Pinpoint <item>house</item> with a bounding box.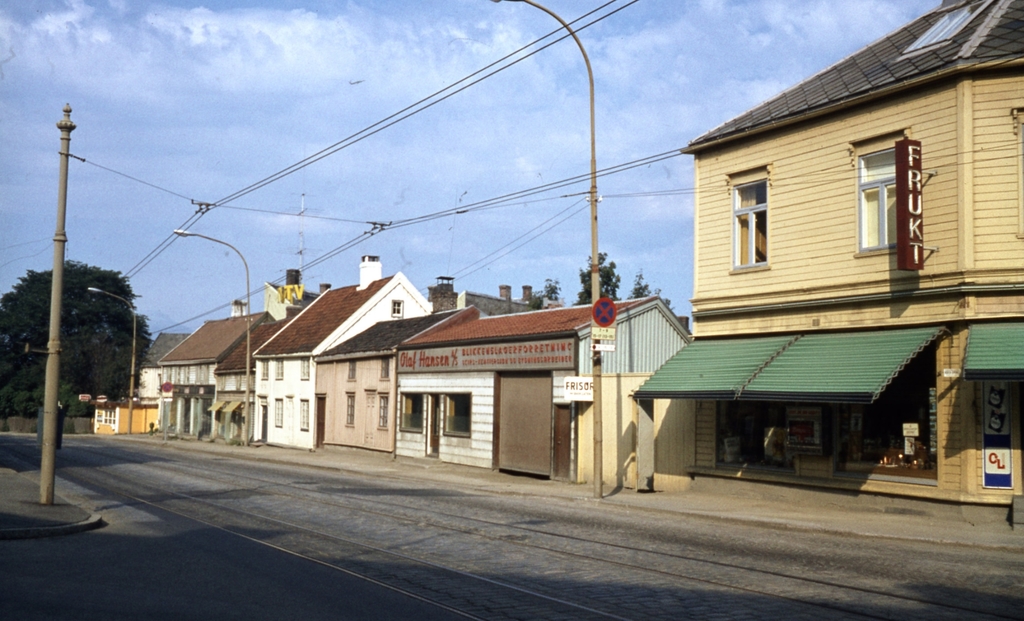
x1=306 y1=300 x2=465 y2=460.
